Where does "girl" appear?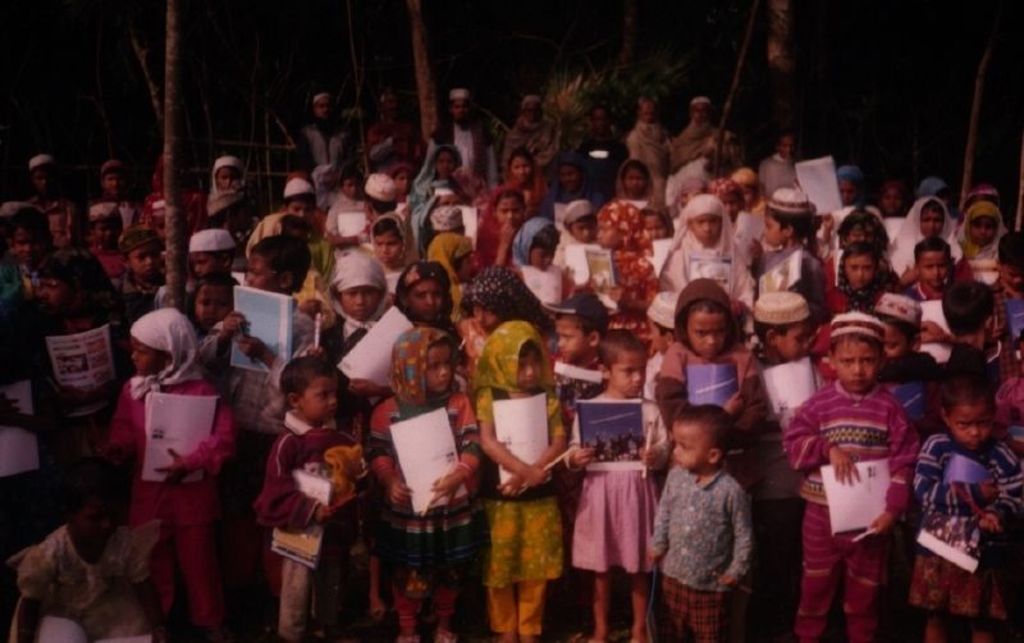
Appears at [195,149,262,236].
